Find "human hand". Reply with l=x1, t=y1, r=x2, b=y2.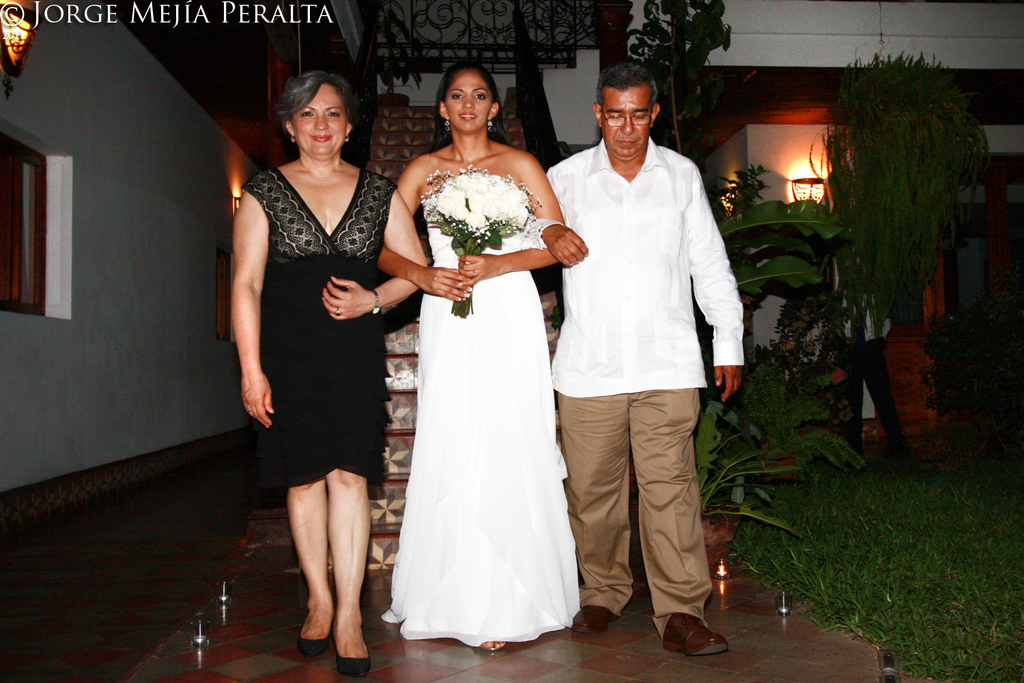
l=241, t=372, r=276, b=431.
